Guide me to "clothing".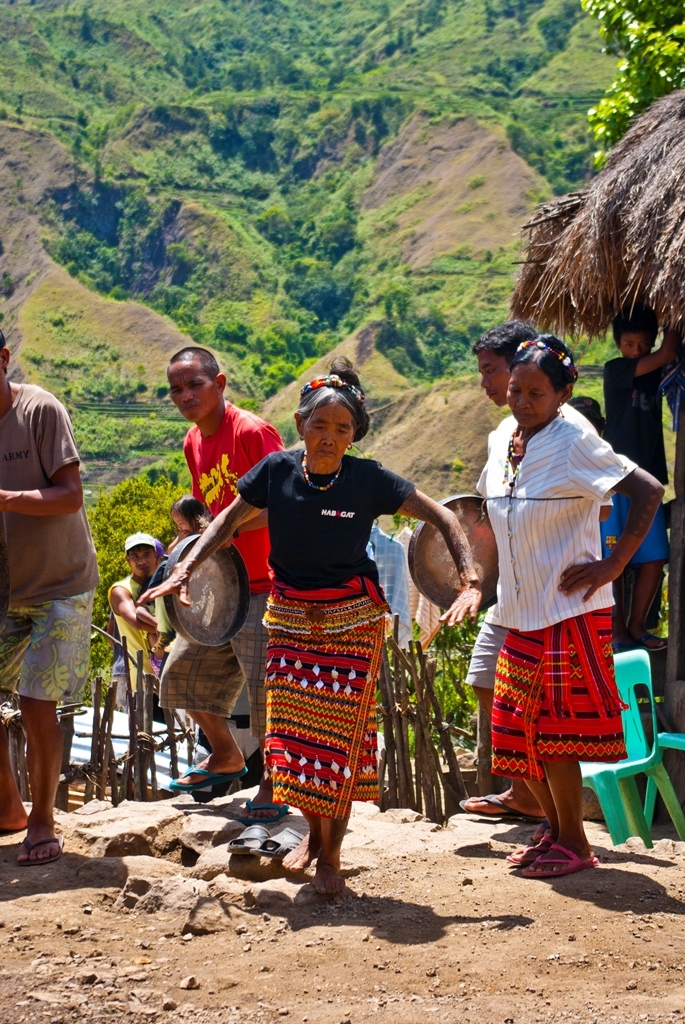
Guidance: 0, 375, 96, 702.
